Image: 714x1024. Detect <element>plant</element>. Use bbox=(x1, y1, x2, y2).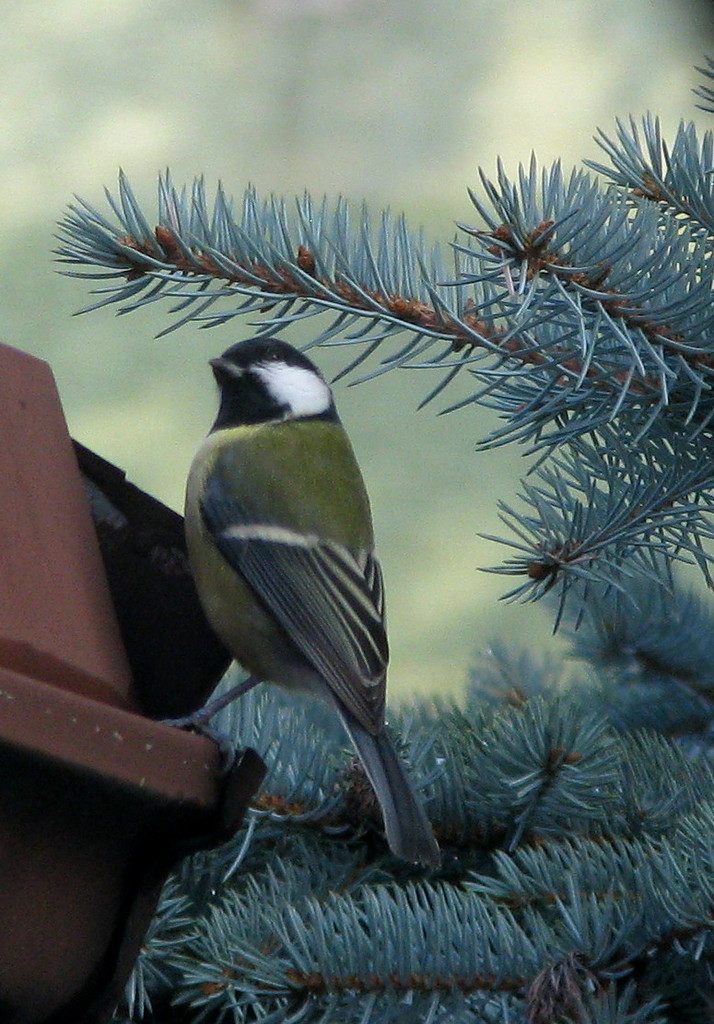
bbox=(169, 835, 403, 1023).
